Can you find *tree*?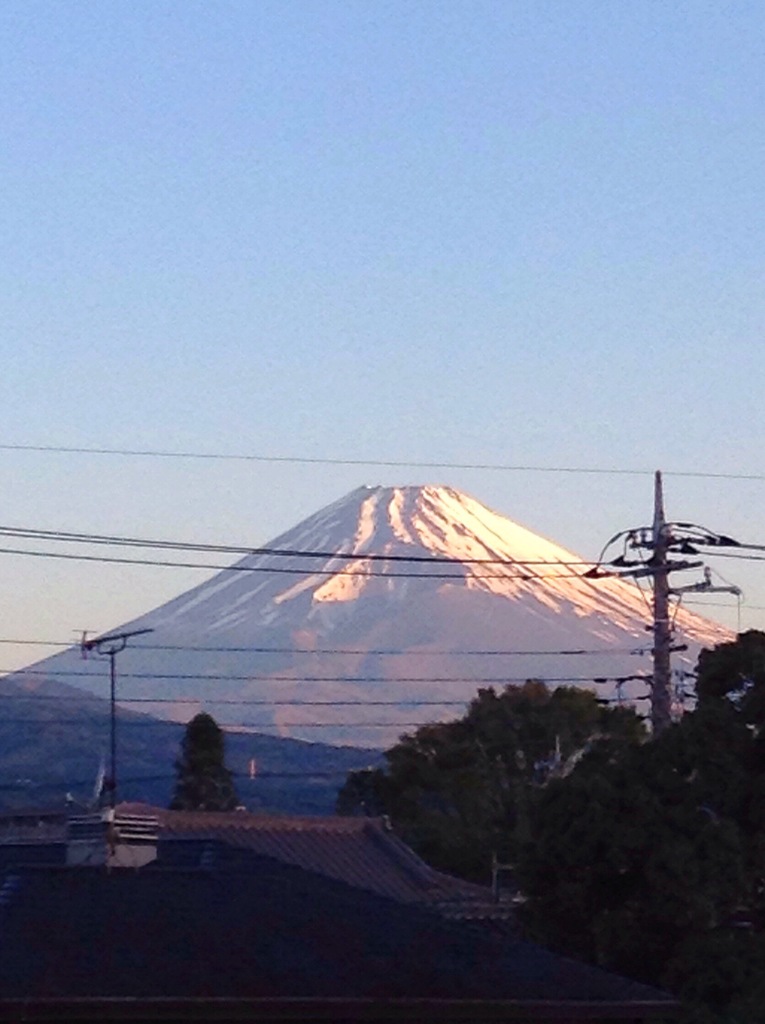
Yes, bounding box: <region>163, 703, 238, 816</region>.
